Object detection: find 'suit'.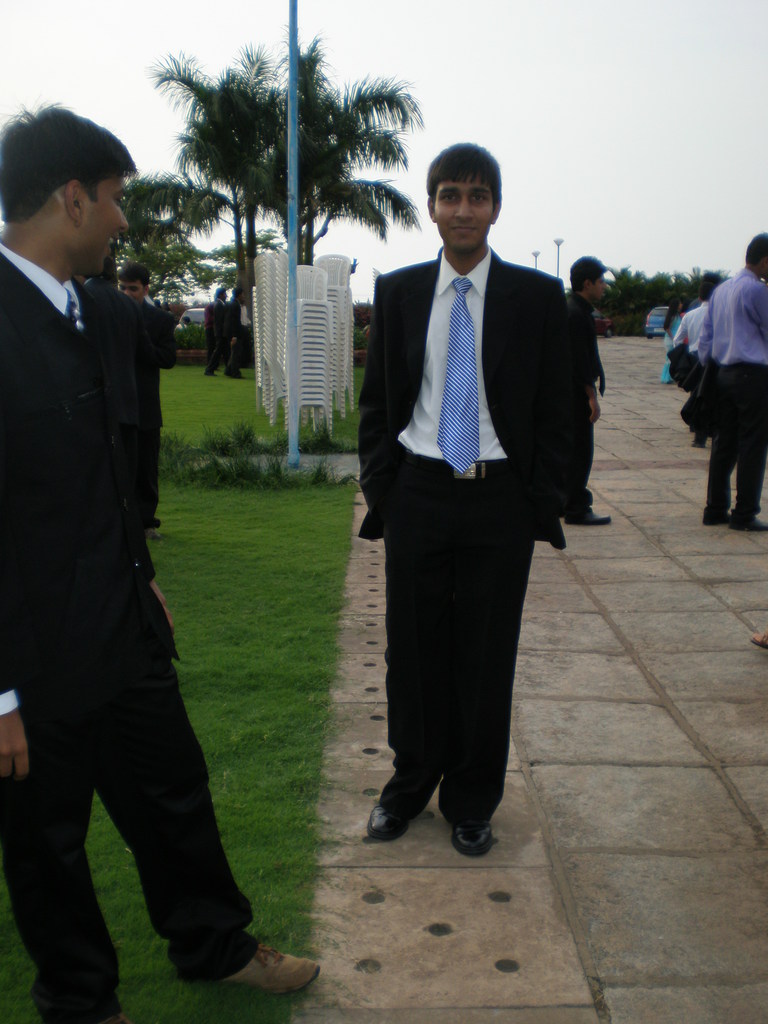
{"x1": 223, "y1": 297, "x2": 242, "y2": 374}.
